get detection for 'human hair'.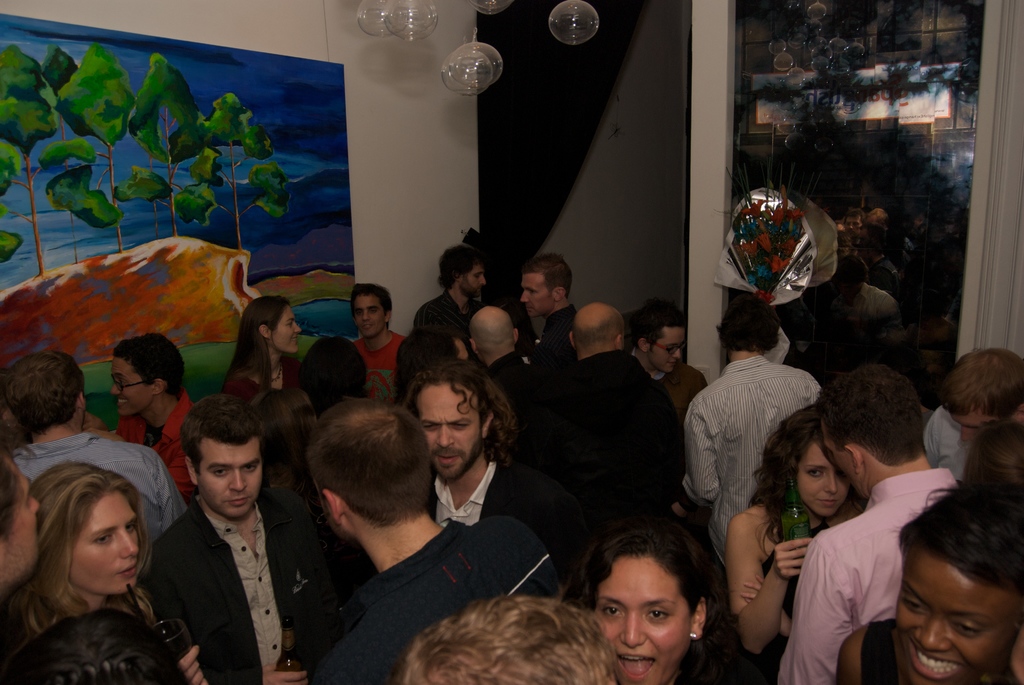
Detection: (401,355,515,466).
